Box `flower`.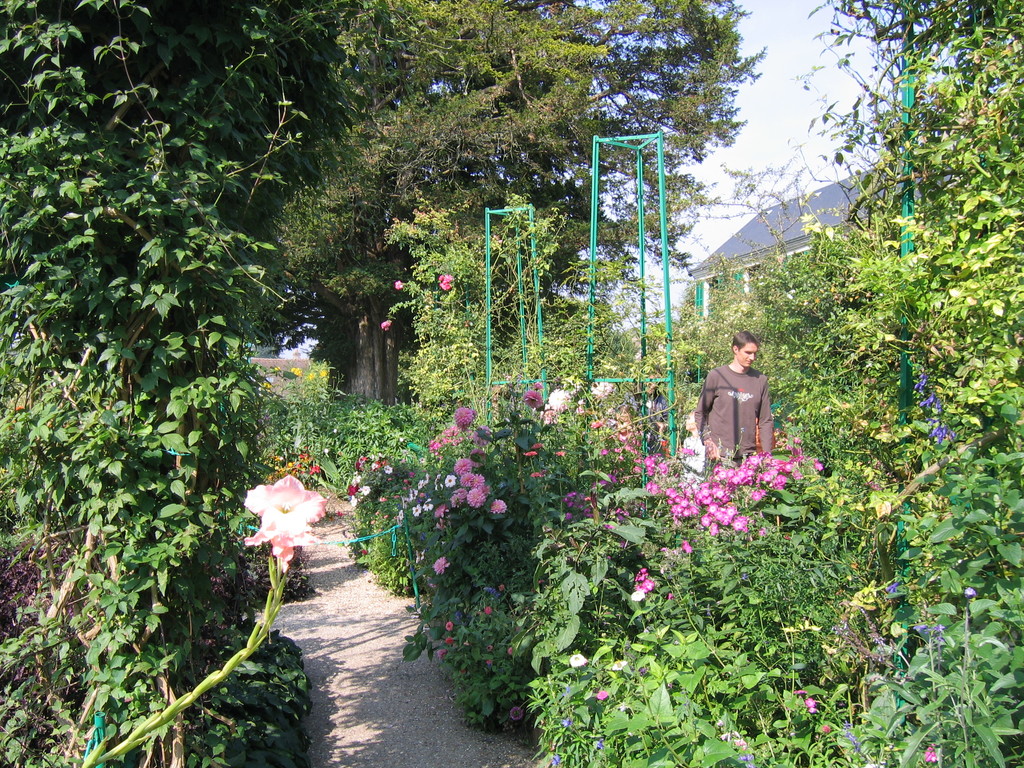
box(376, 458, 397, 474).
